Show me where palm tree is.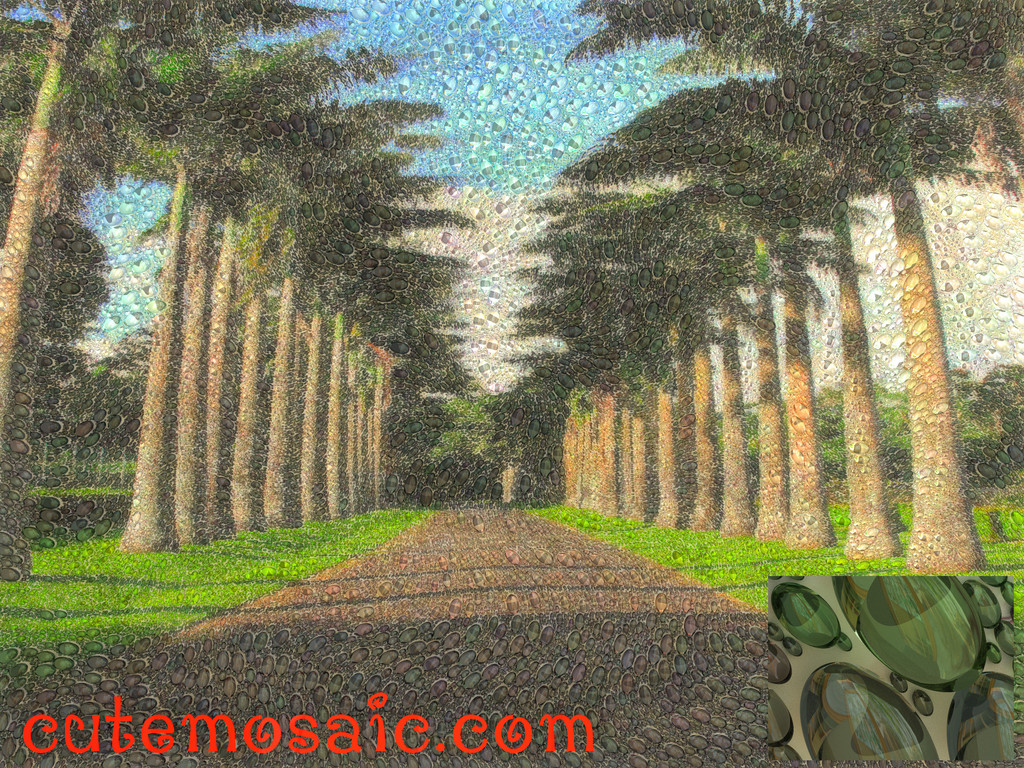
palm tree is at region(103, 21, 971, 590).
